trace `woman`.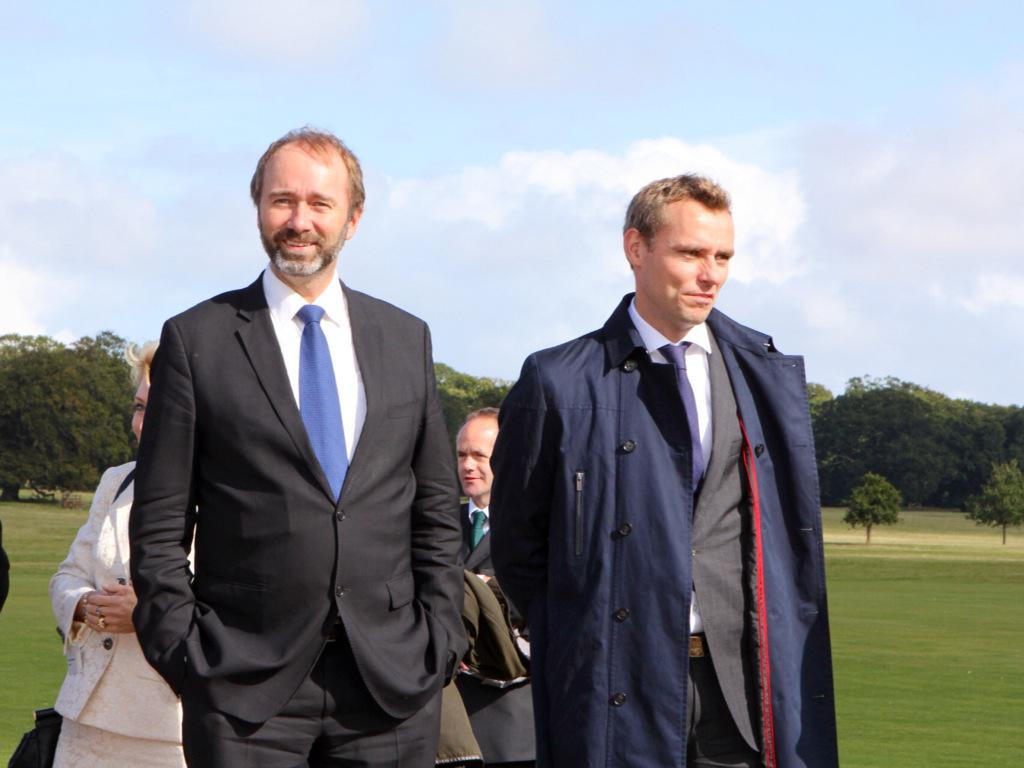
Traced to region(43, 337, 195, 767).
